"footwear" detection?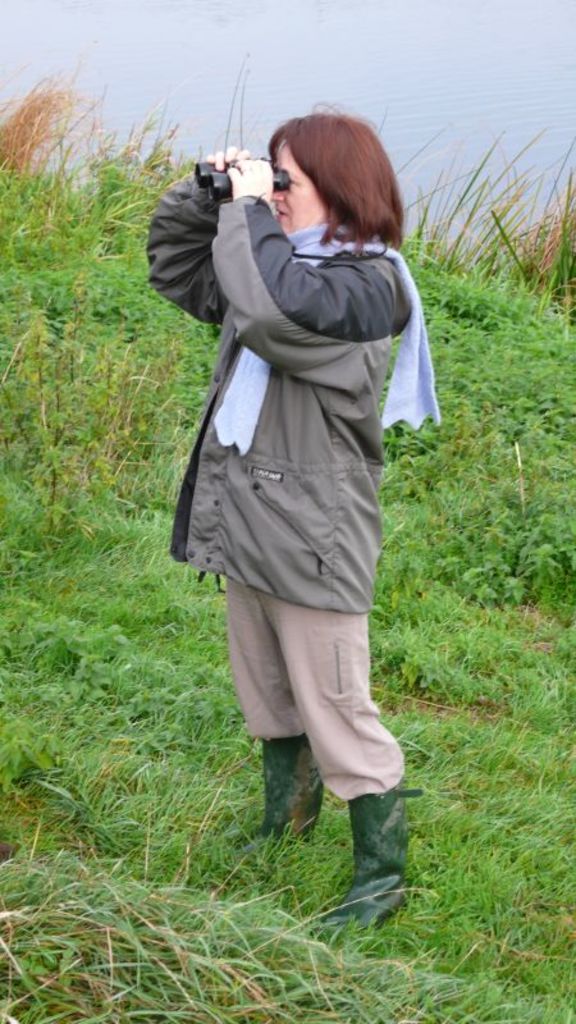
bbox=(326, 785, 422, 937)
